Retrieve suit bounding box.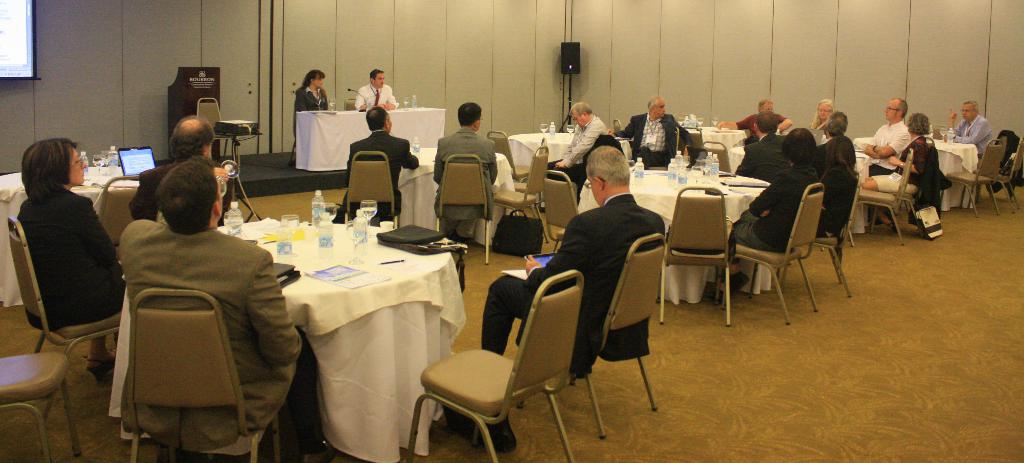
Bounding box: bbox(430, 127, 499, 216).
